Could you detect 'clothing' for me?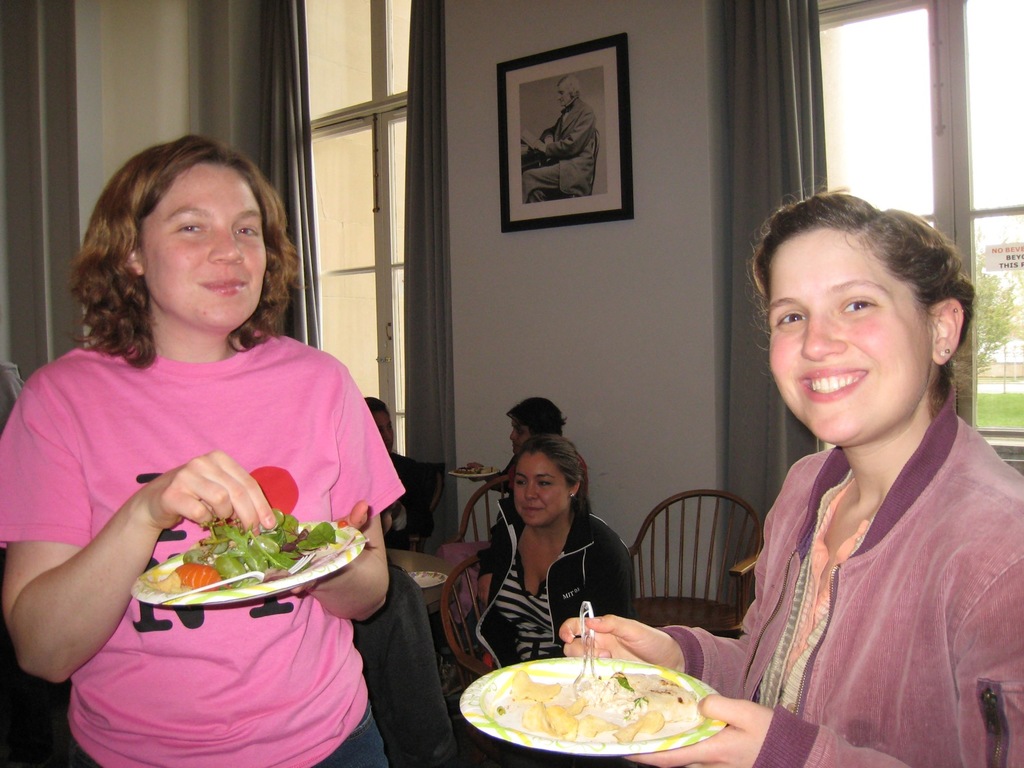
Detection result: <region>657, 373, 1023, 767</region>.
